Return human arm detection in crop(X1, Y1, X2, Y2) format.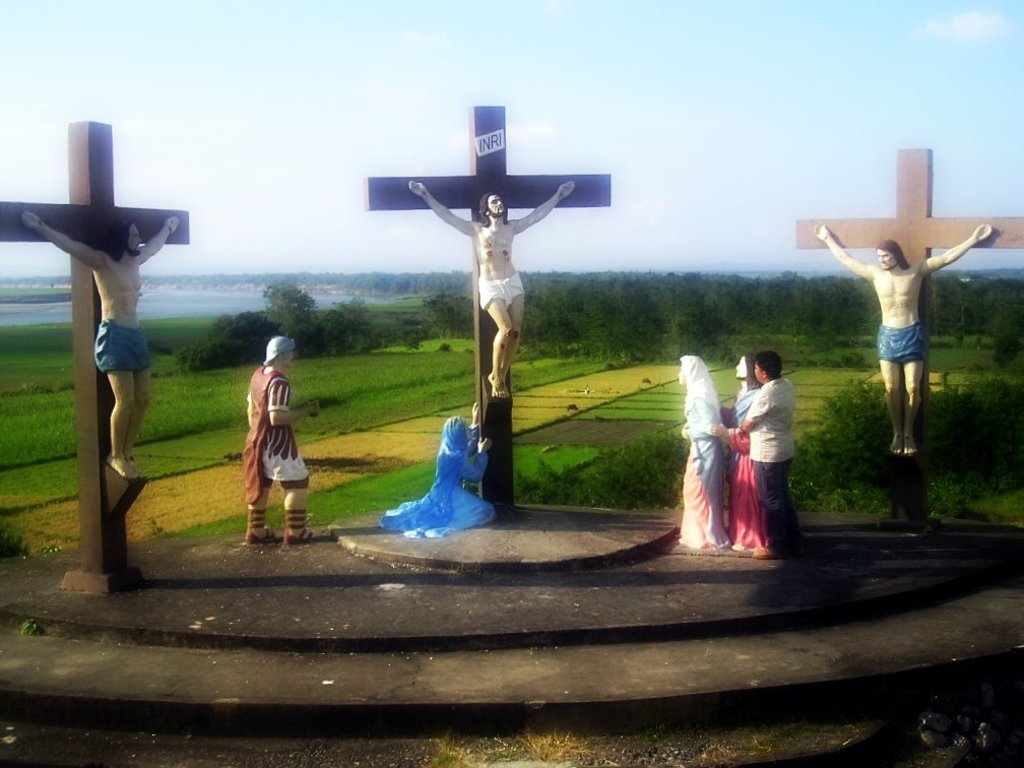
crop(407, 182, 474, 237).
